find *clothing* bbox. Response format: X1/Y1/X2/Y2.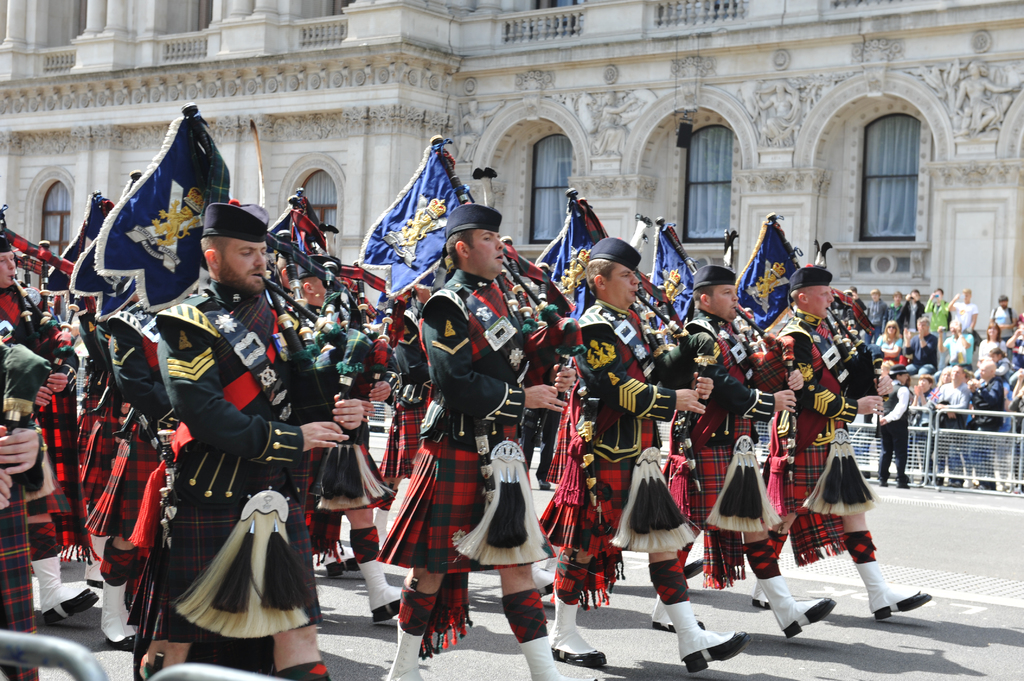
388/318/506/610.
